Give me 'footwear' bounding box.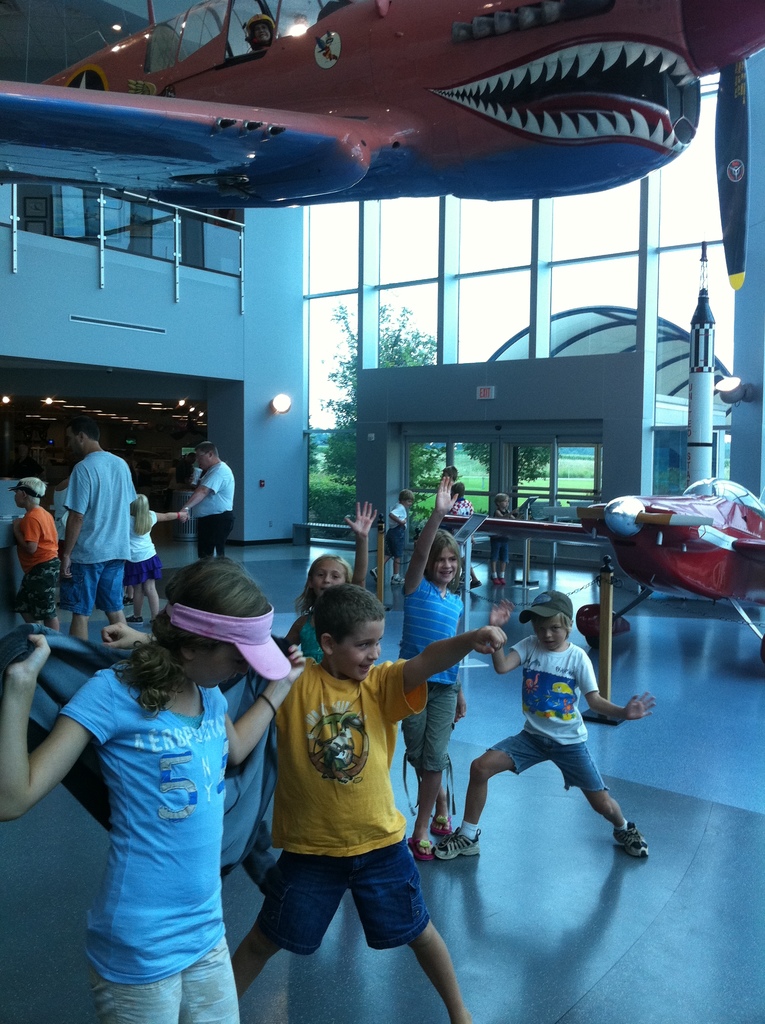
bbox=(613, 819, 650, 857).
